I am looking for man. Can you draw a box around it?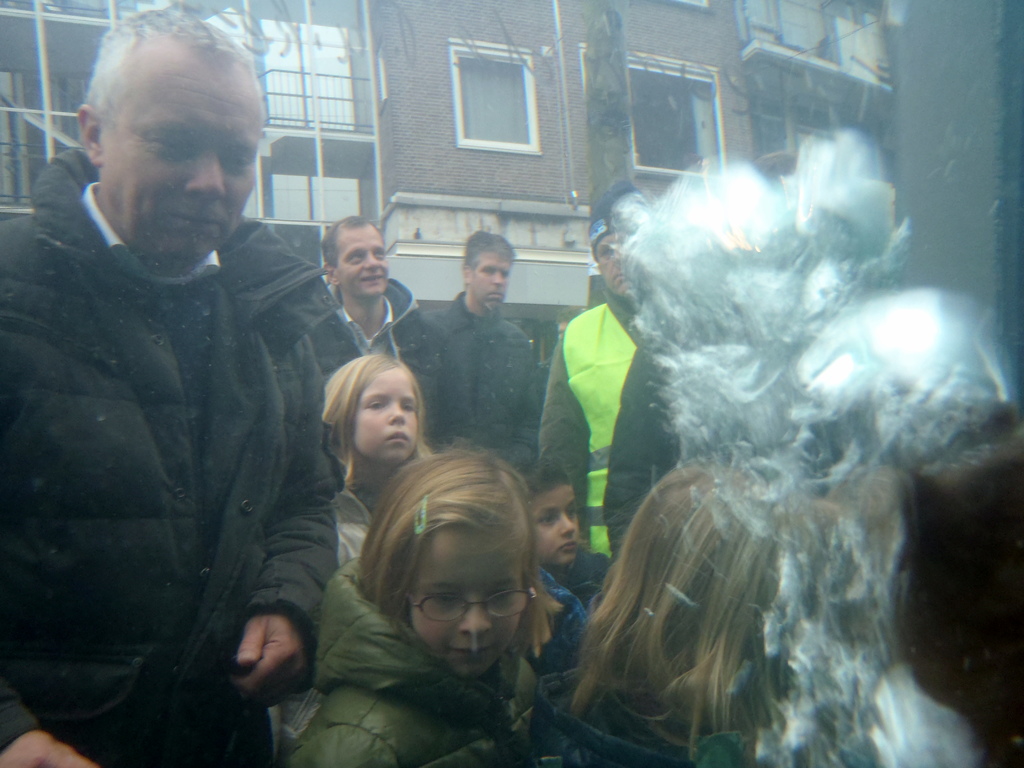
Sure, the bounding box is (411,223,543,479).
